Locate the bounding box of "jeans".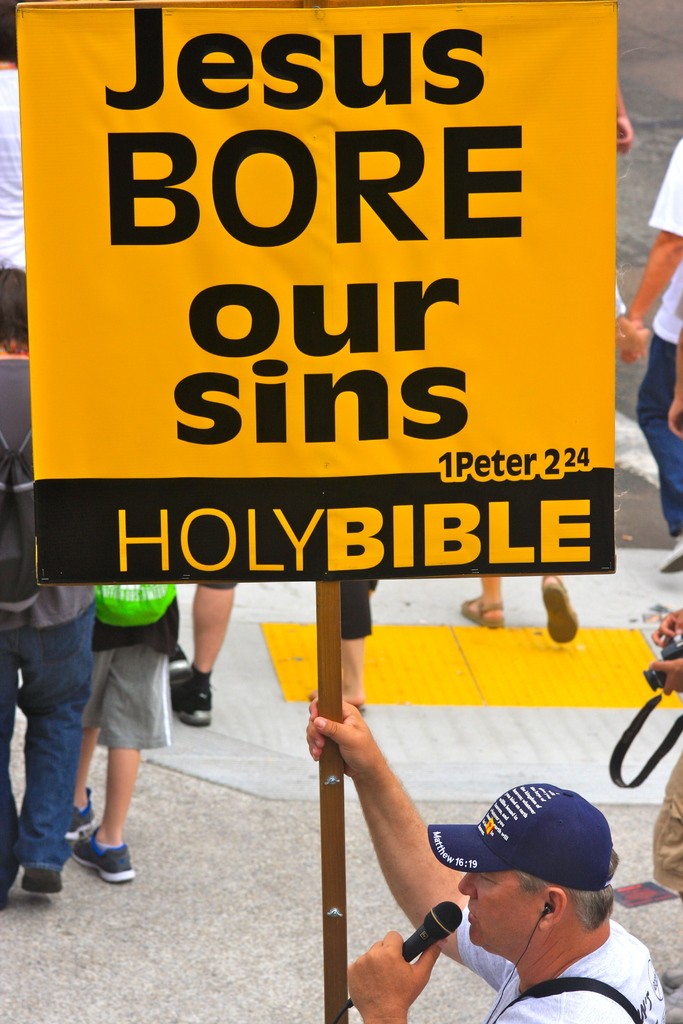
Bounding box: x1=634, y1=330, x2=682, y2=536.
